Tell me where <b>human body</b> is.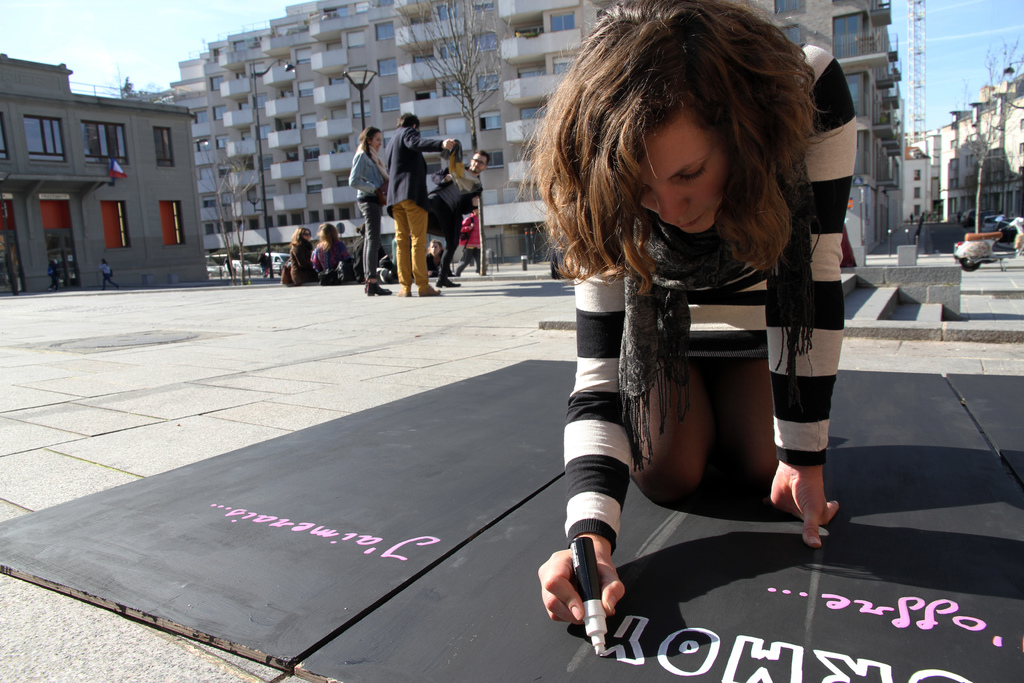
<b>human body</b> is at 383 126 451 292.
